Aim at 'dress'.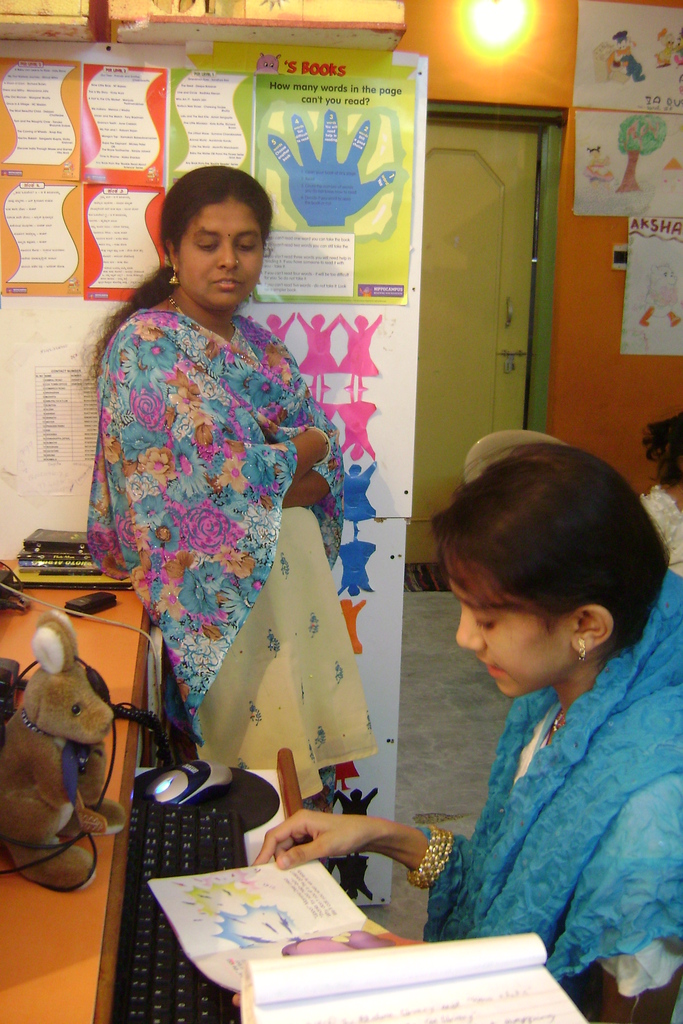
Aimed at 86 300 375 815.
